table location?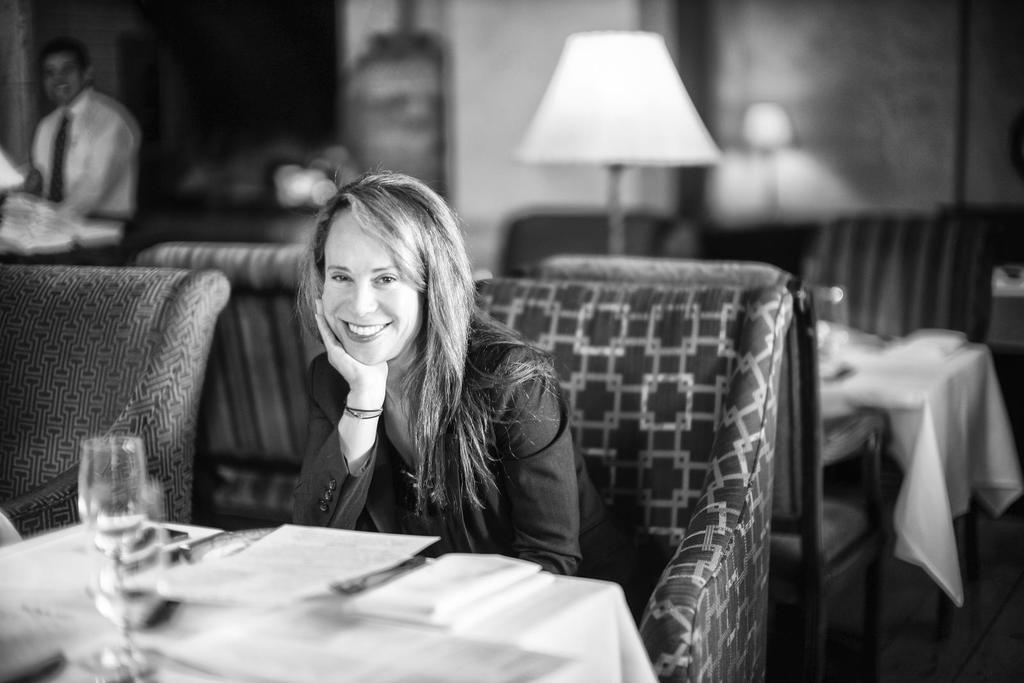
0:514:661:682
